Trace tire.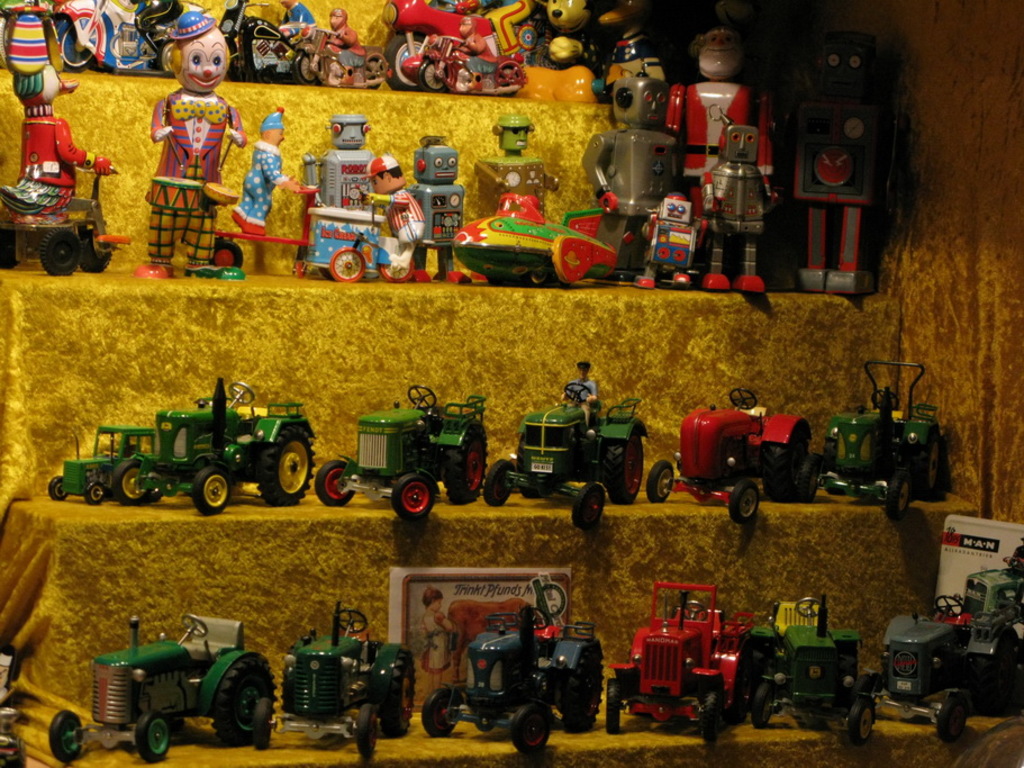
Traced to <bbox>372, 242, 414, 283</bbox>.
